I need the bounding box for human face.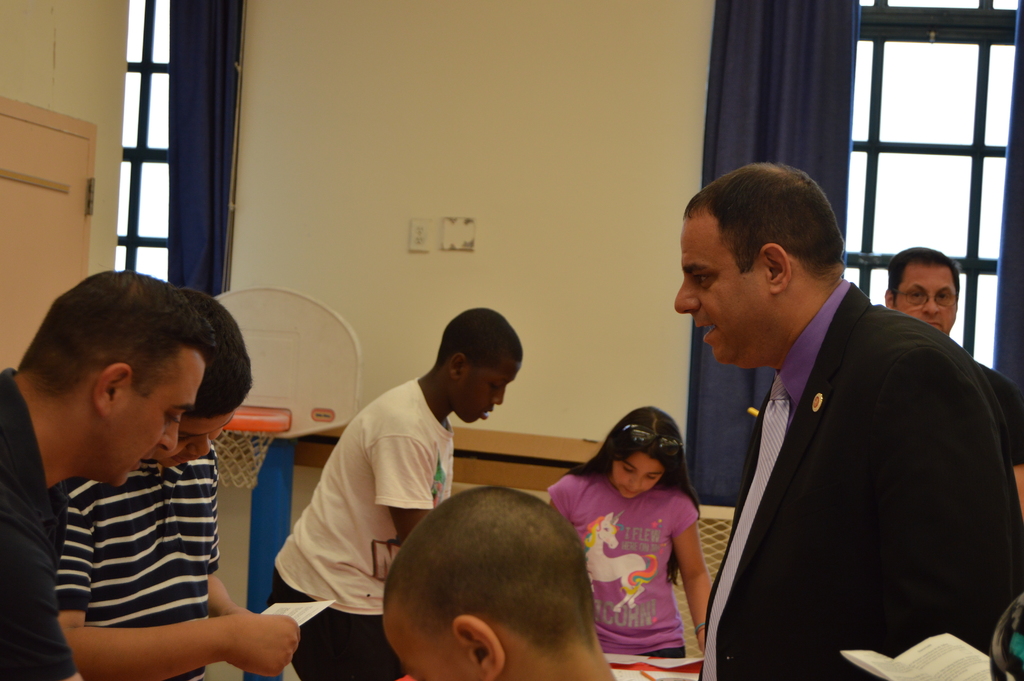
Here it is: [x1=460, y1=359, x2=521, y2=427].
